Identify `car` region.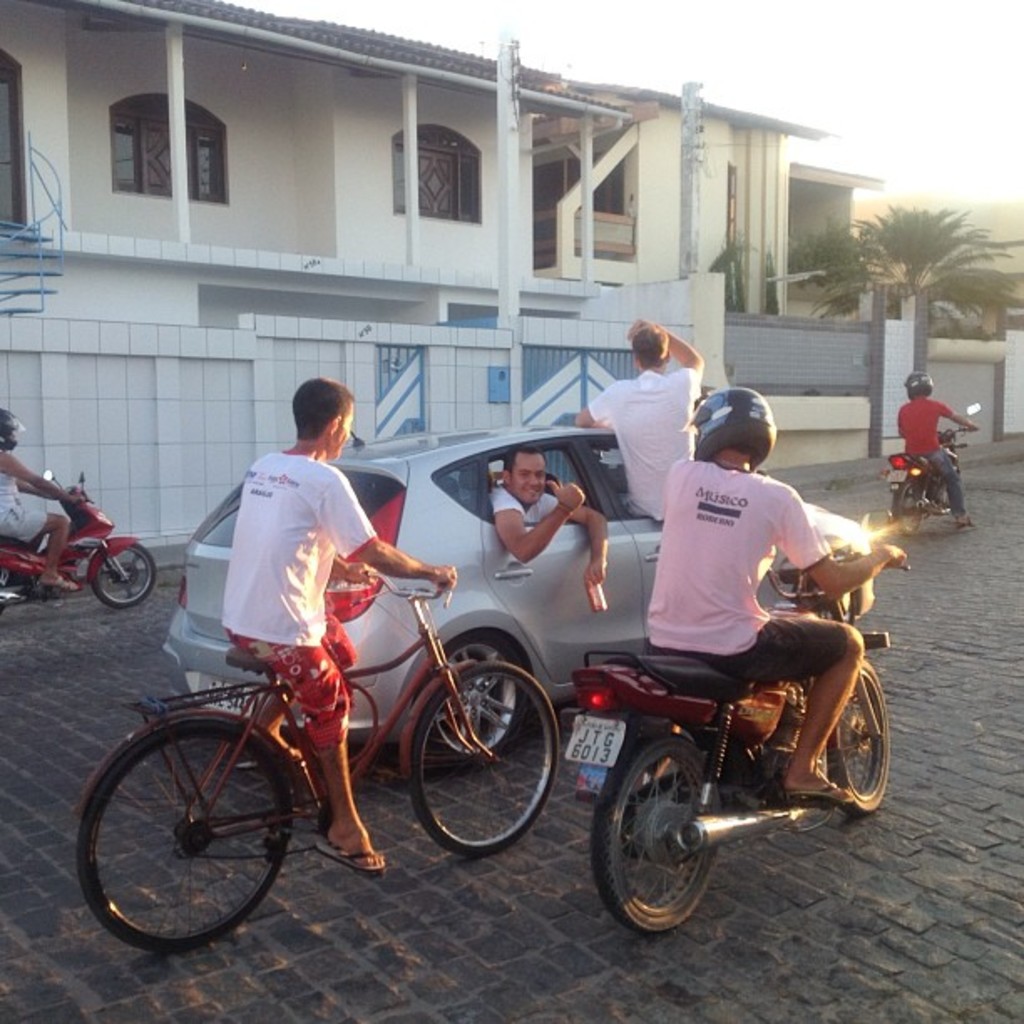
Region: <region>161, 430, 868, 765</region>.
